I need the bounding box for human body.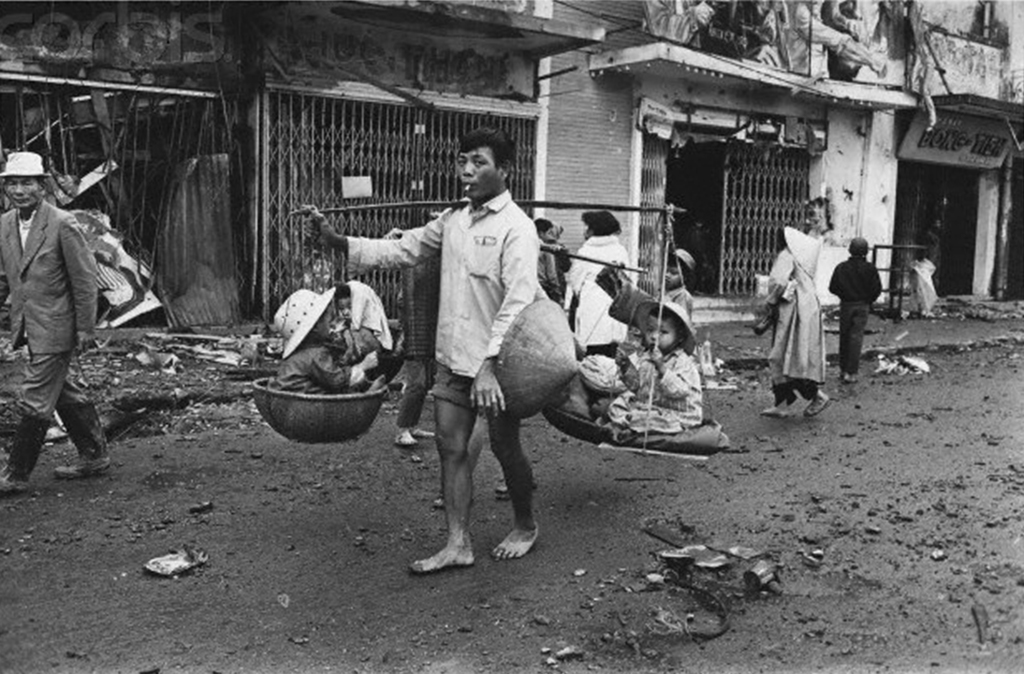
Here it is: BBox(603, 305, 699, 431).
